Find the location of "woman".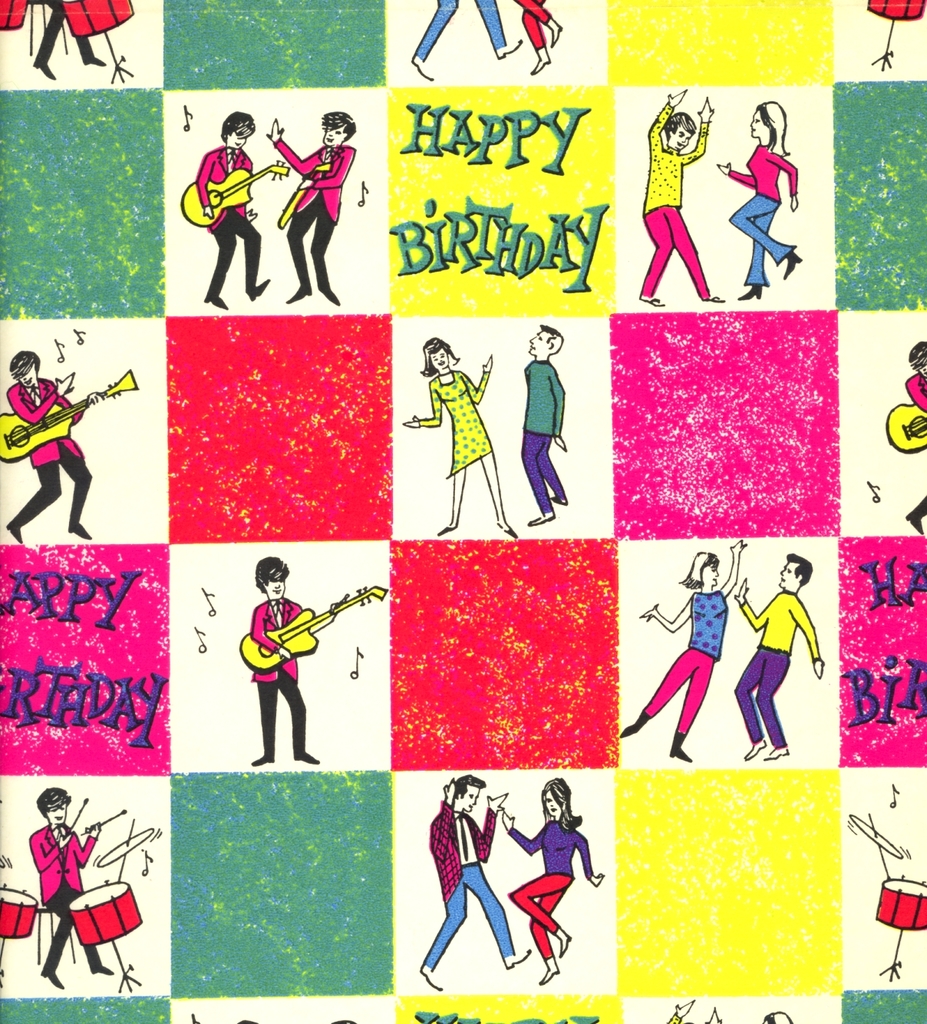
Location: 609 540 747 754.
